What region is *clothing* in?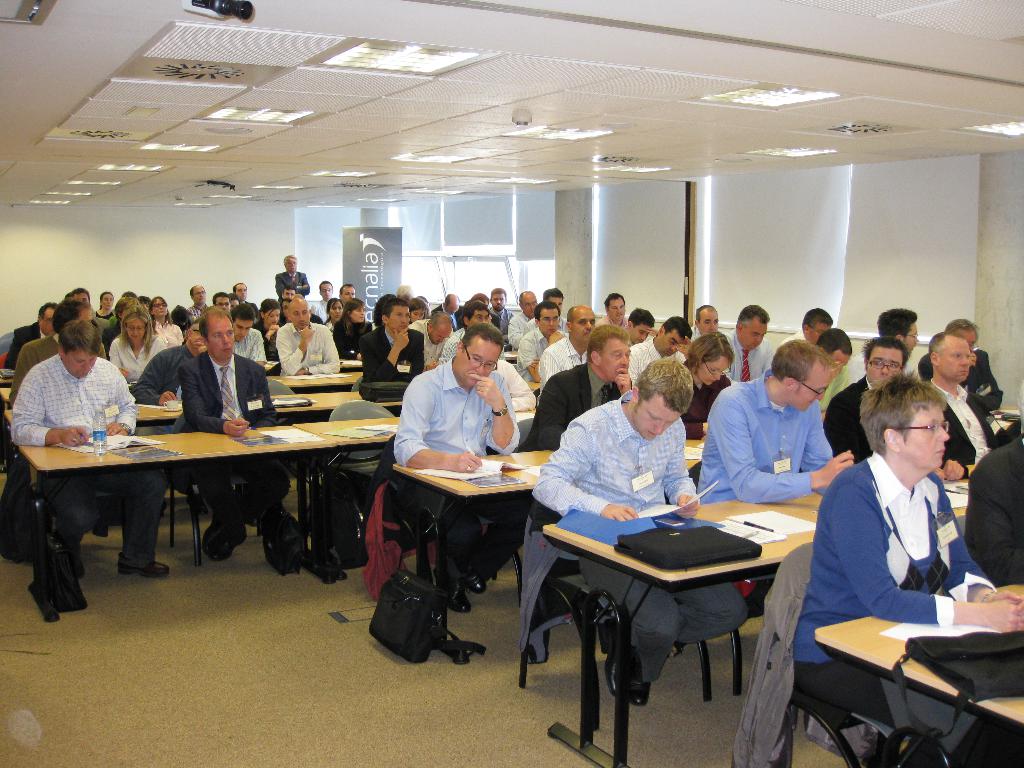
[x1=430, y1=302, x2=463, y2=331].
